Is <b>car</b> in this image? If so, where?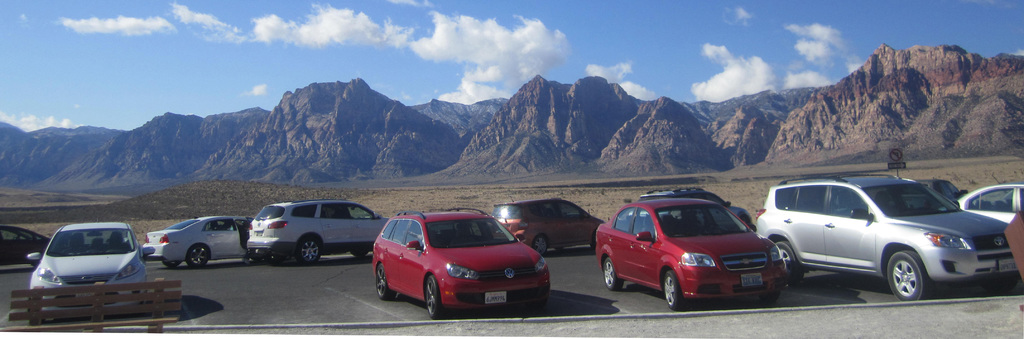
Yes, at box(0, 222, 56, 261).
